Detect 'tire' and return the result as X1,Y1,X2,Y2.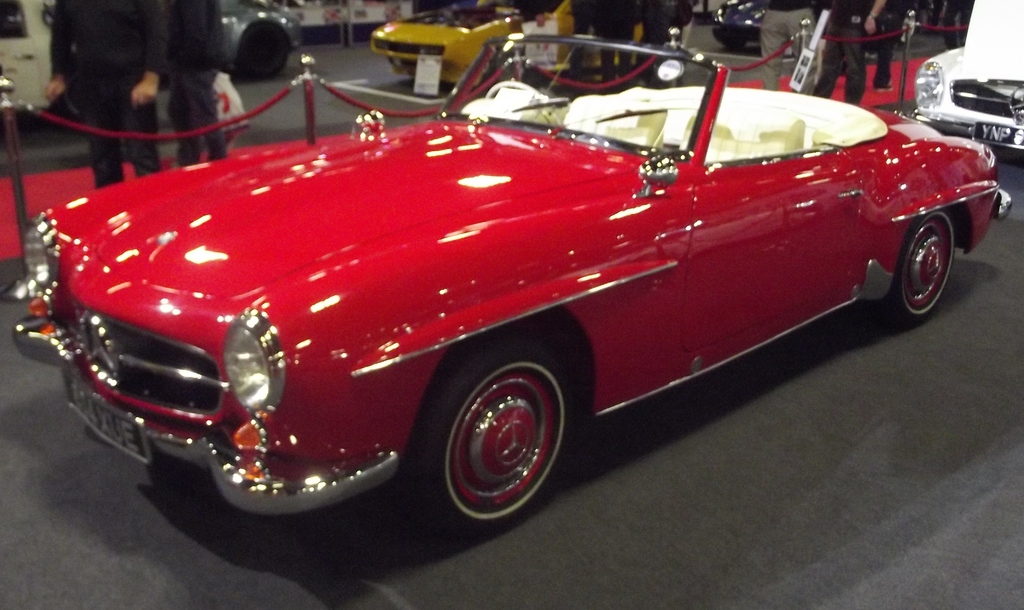
409,342,577,533.
